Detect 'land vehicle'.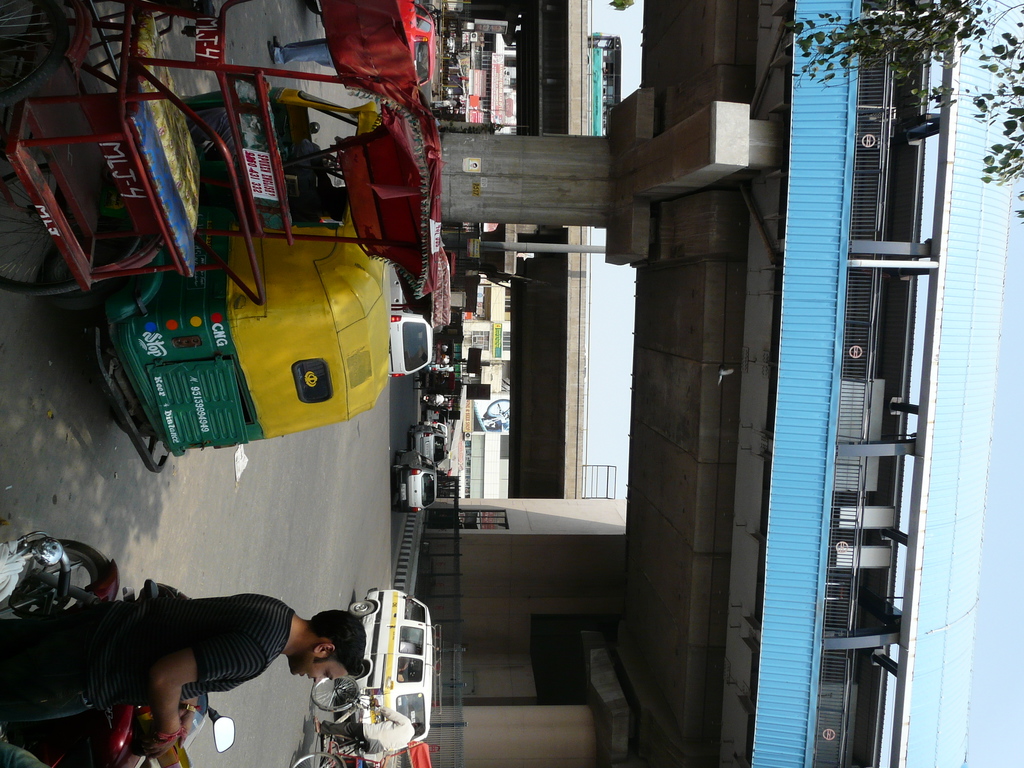
Detected at x1=414 y1=428 x2=446 y2=466.
